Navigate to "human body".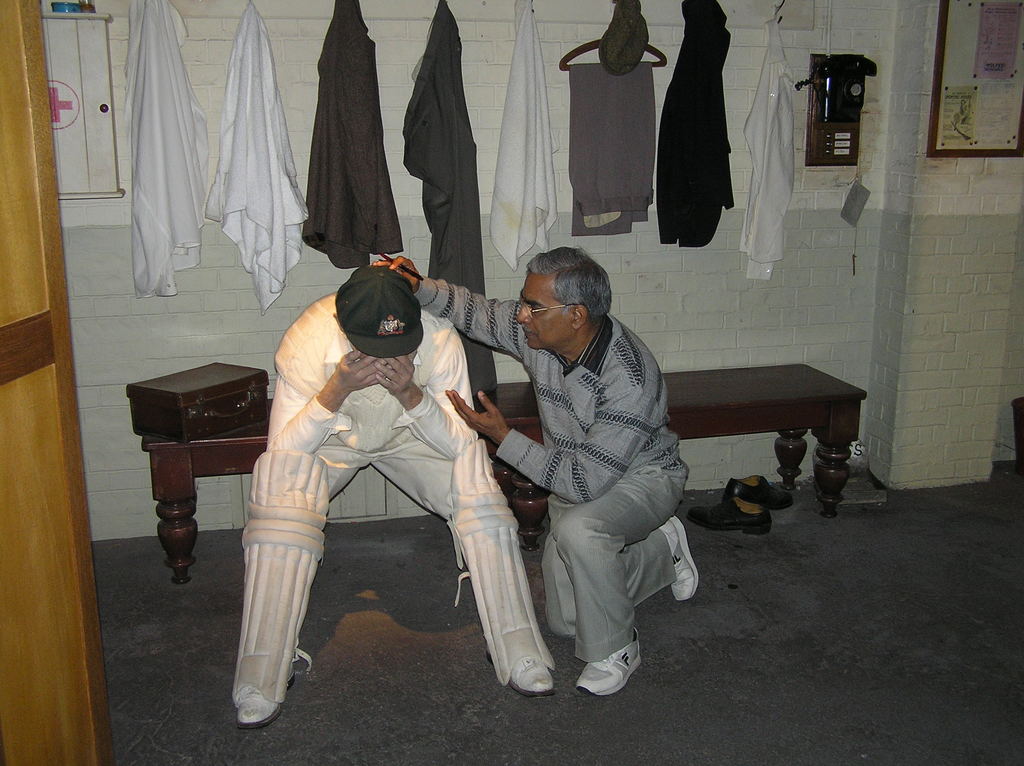
Navigation target: <box>233,262,554,735</box>.
